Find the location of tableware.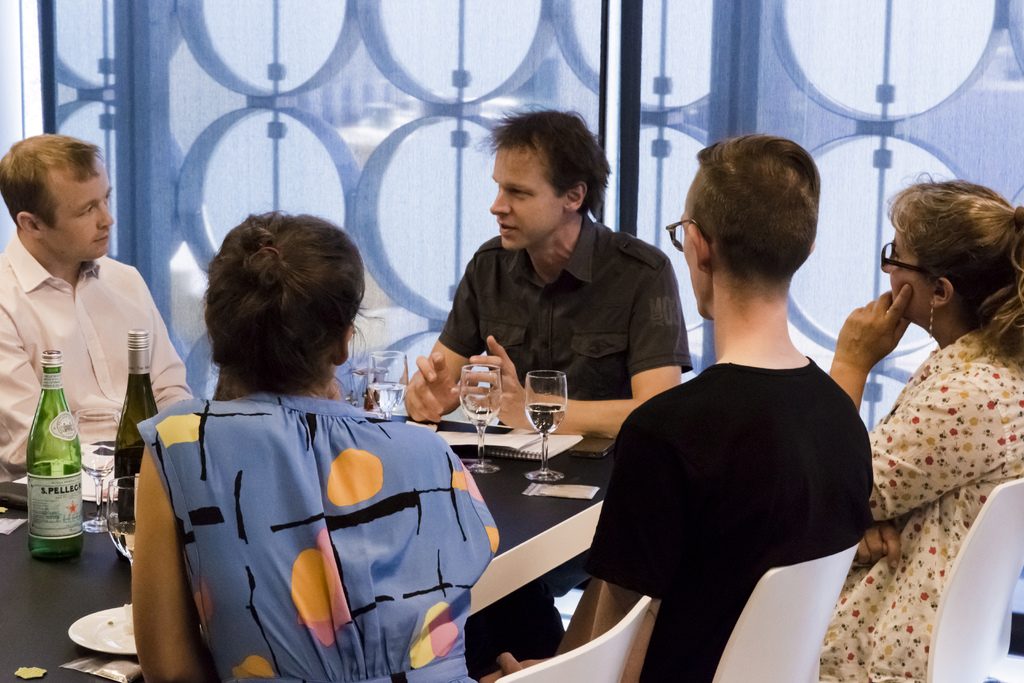
Location: box=[109, 473, 147, 561].
